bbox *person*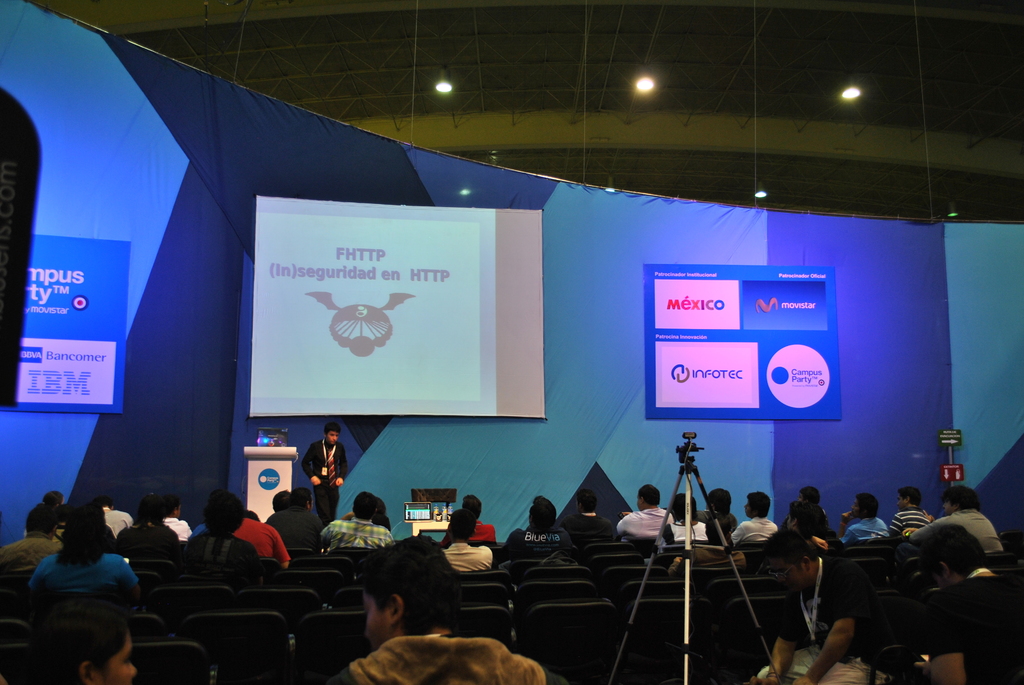
(837,494,888,538)
